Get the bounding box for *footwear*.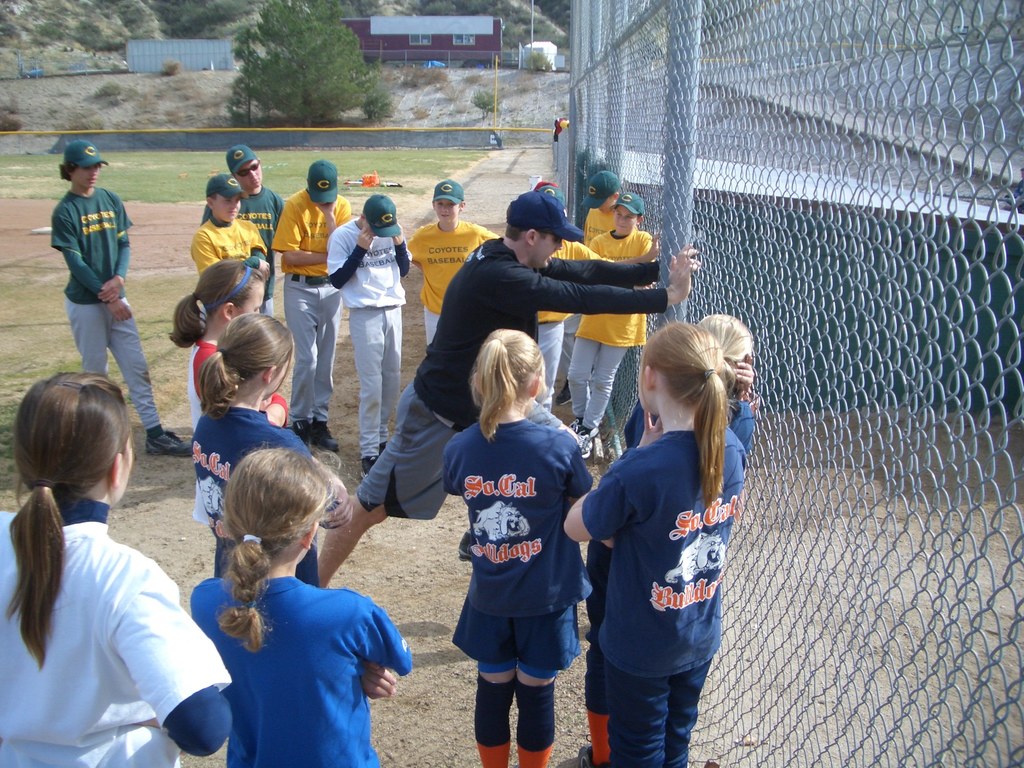
x1=148 y1=425 x2=198 y2=455.
